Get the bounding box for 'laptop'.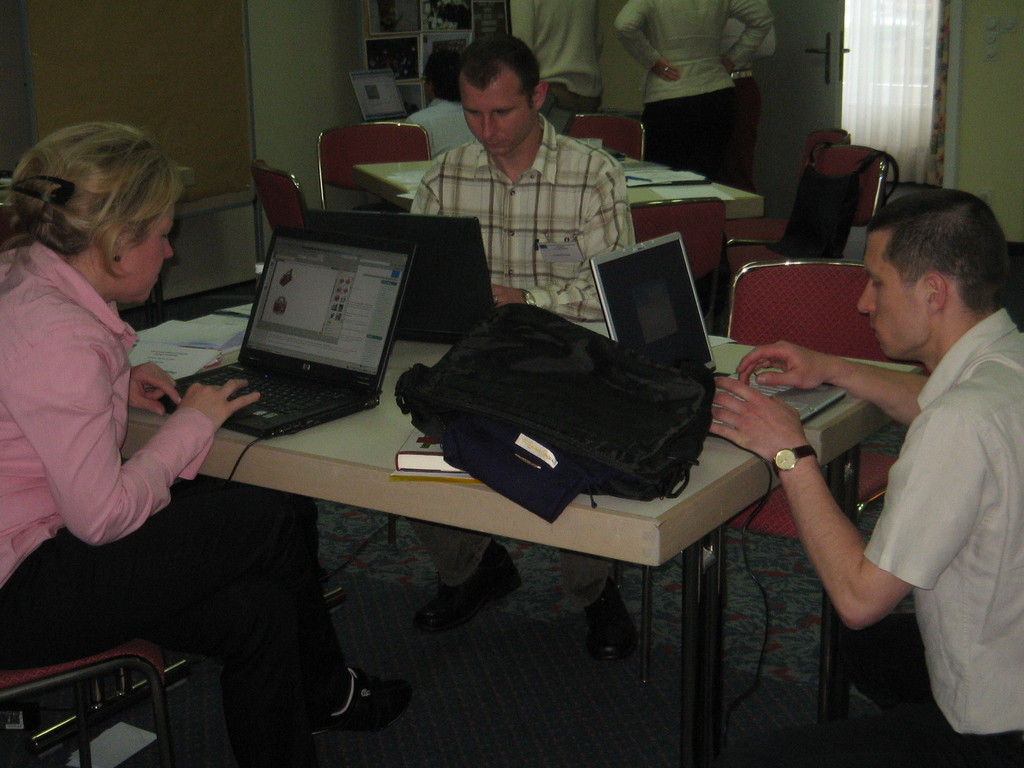
locate(591, 235, 846, 424).
